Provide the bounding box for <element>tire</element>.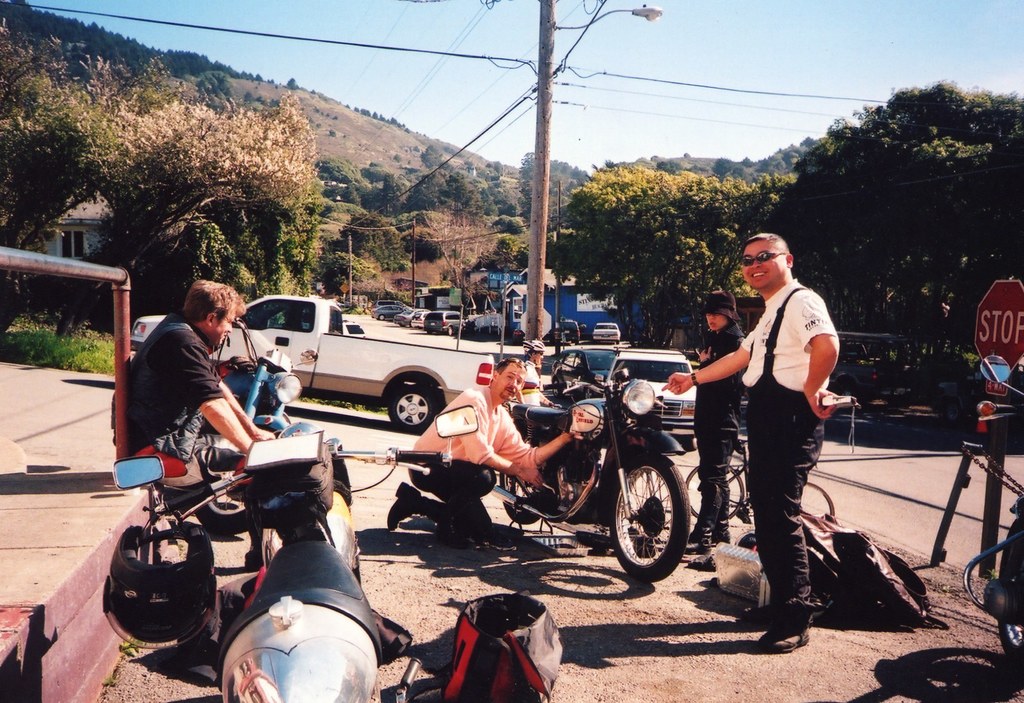
[left=618, top=460, right=696, bottom=592].
